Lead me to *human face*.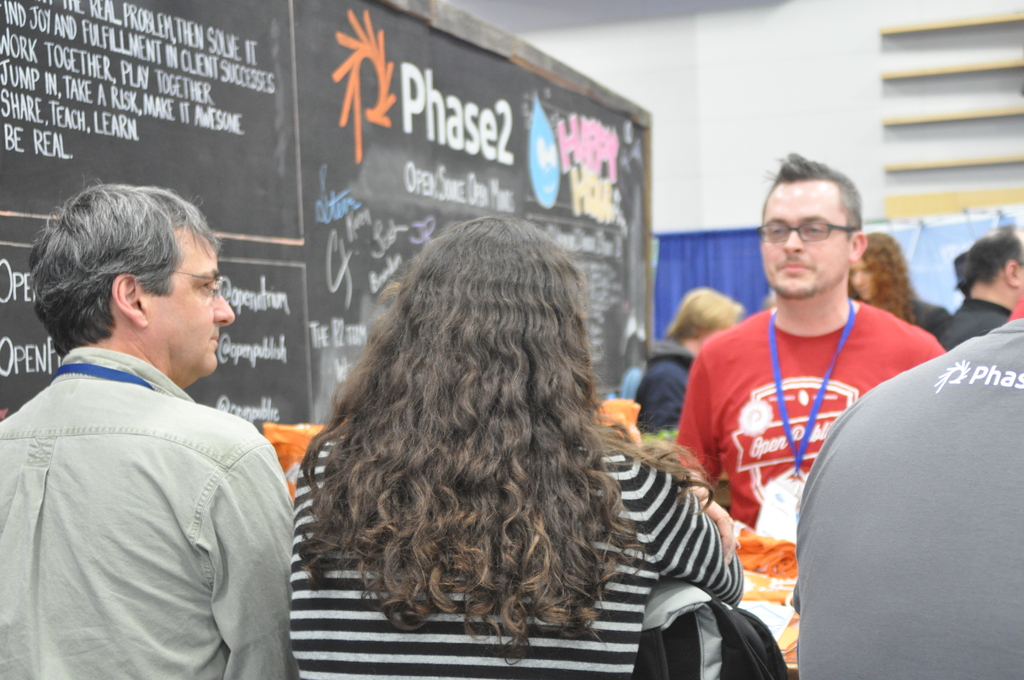
Lead to (x1=854, y1=264, x2=873, y2=306).
